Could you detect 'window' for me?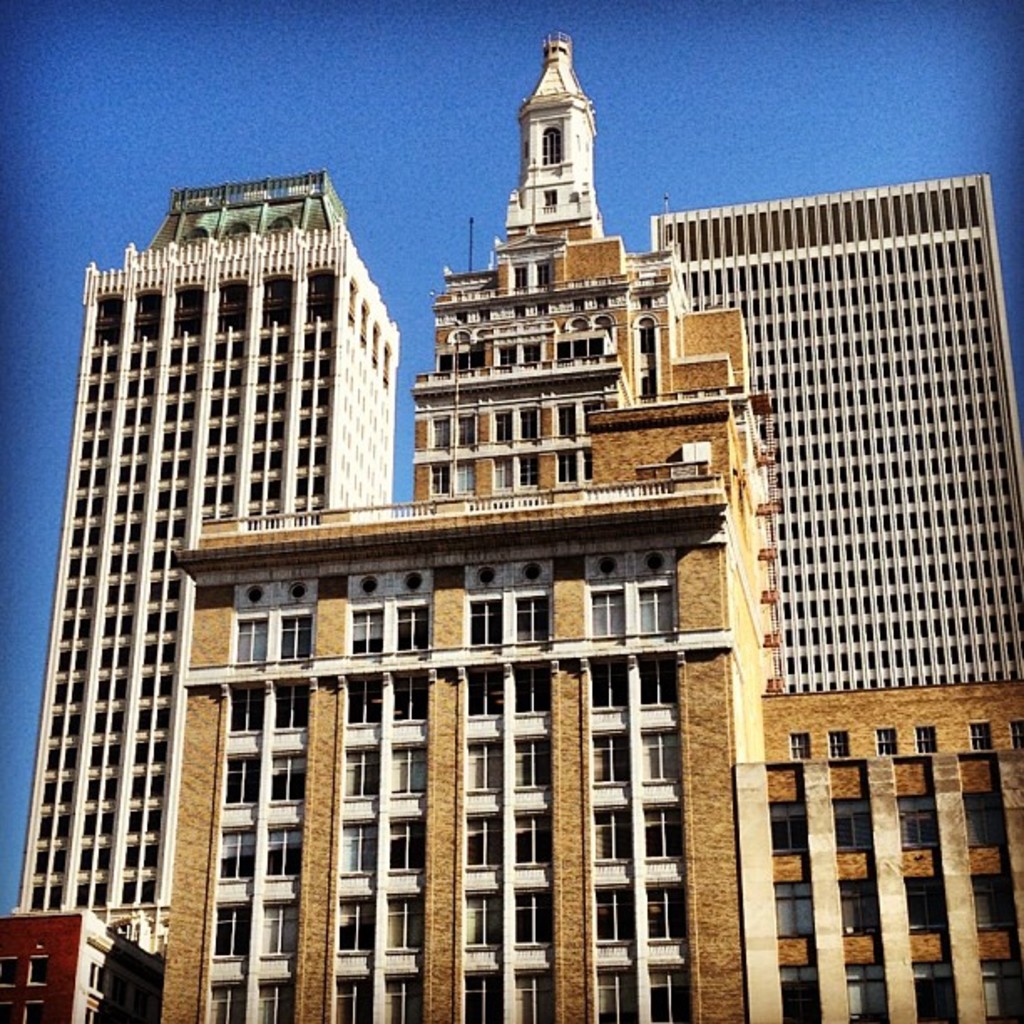
Detection result: rect(455, 458, 475, 502).
